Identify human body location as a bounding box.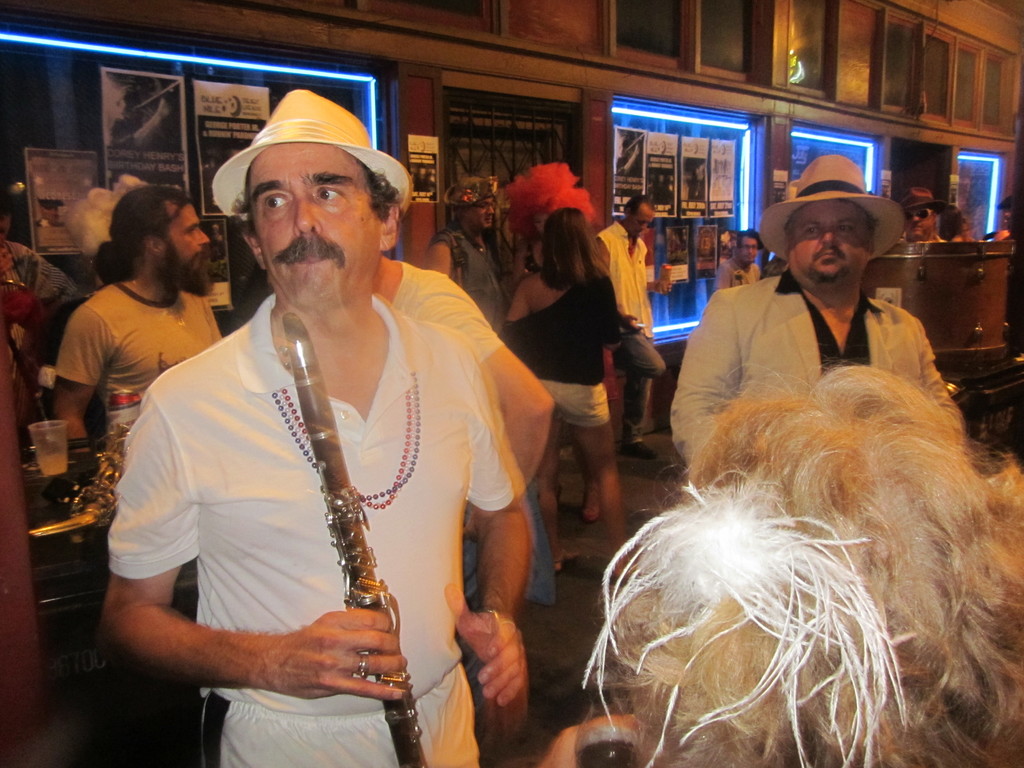
[left=717, top=257, right=766, bottom=291].
